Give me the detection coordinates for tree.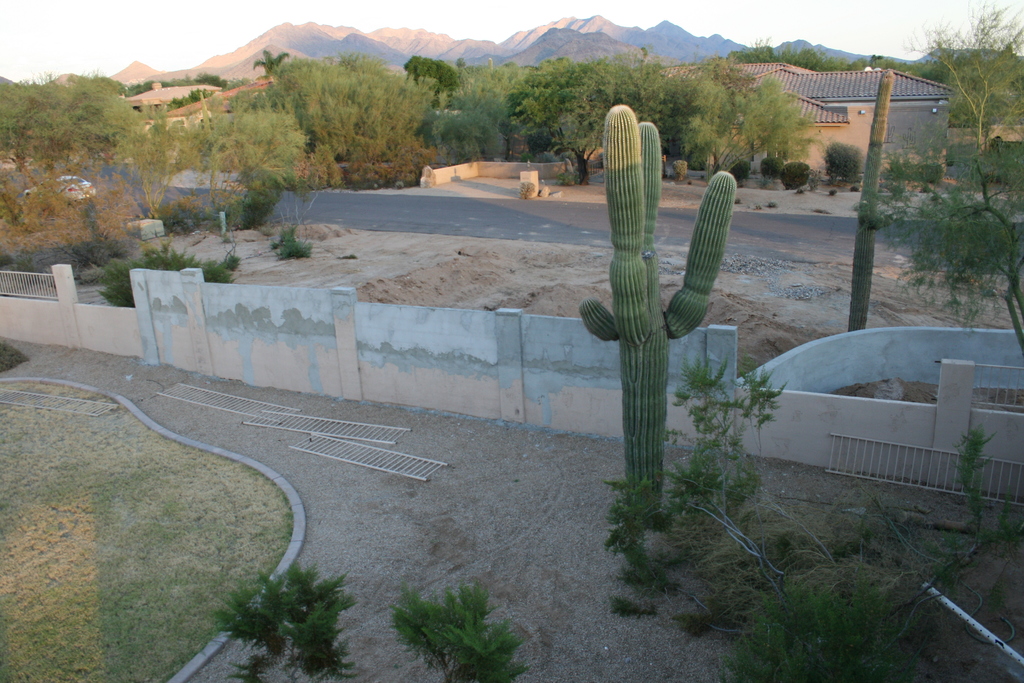
detection(99, 109, 188, 219).
